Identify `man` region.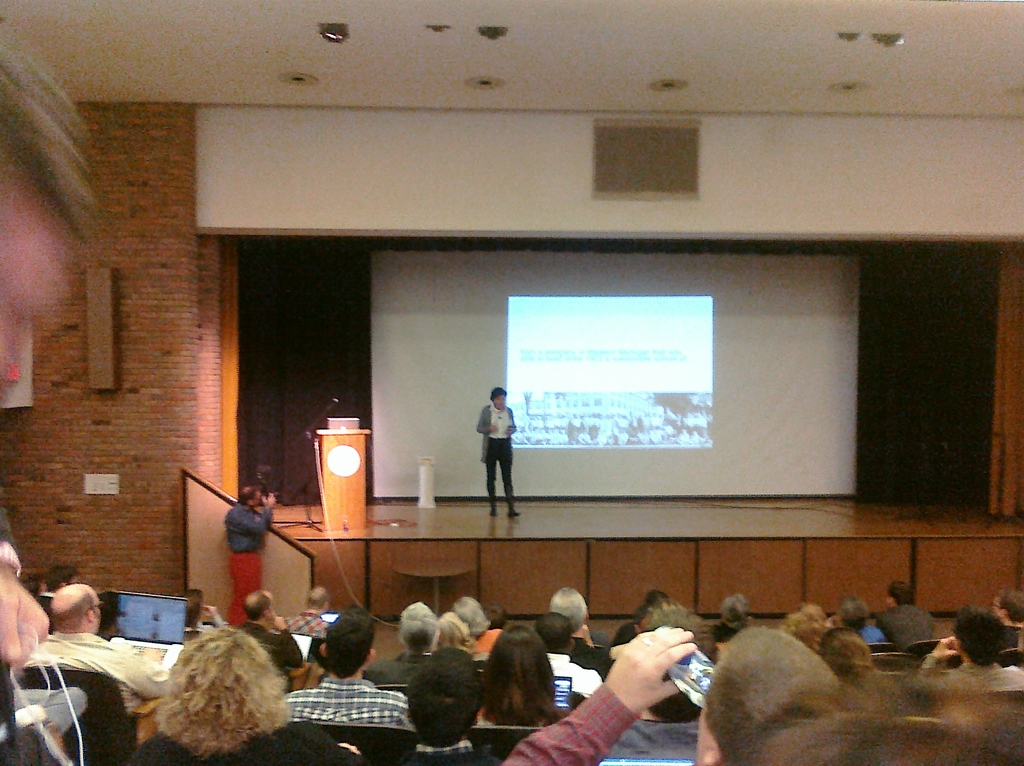
Region: [493, 616, 847, 765].
